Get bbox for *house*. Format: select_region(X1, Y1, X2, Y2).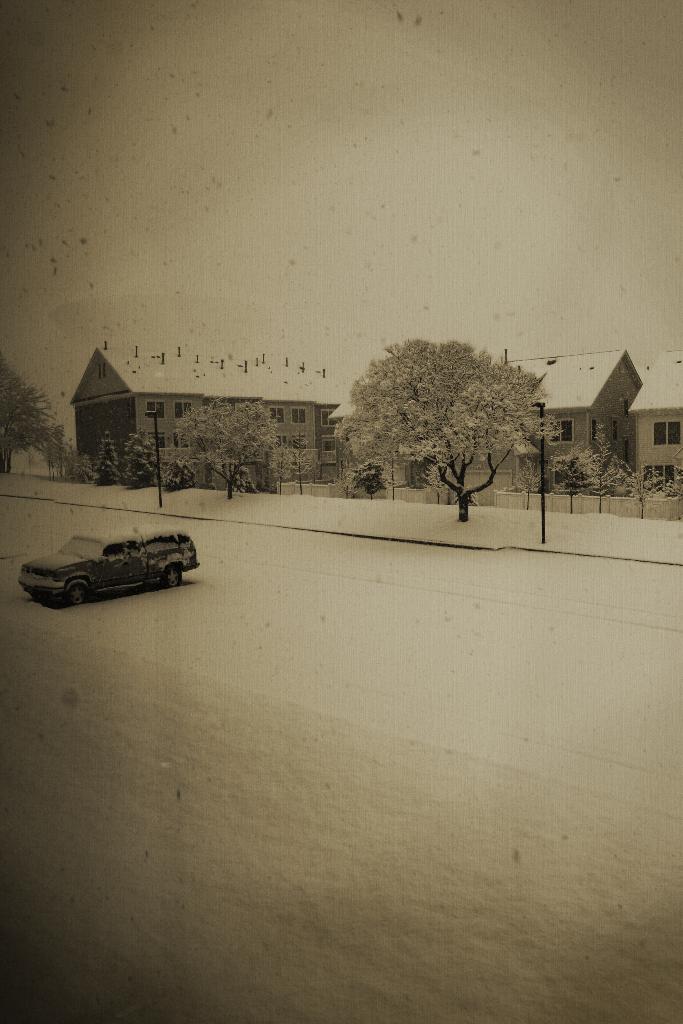
select_region(65, 355, 373, 485).
